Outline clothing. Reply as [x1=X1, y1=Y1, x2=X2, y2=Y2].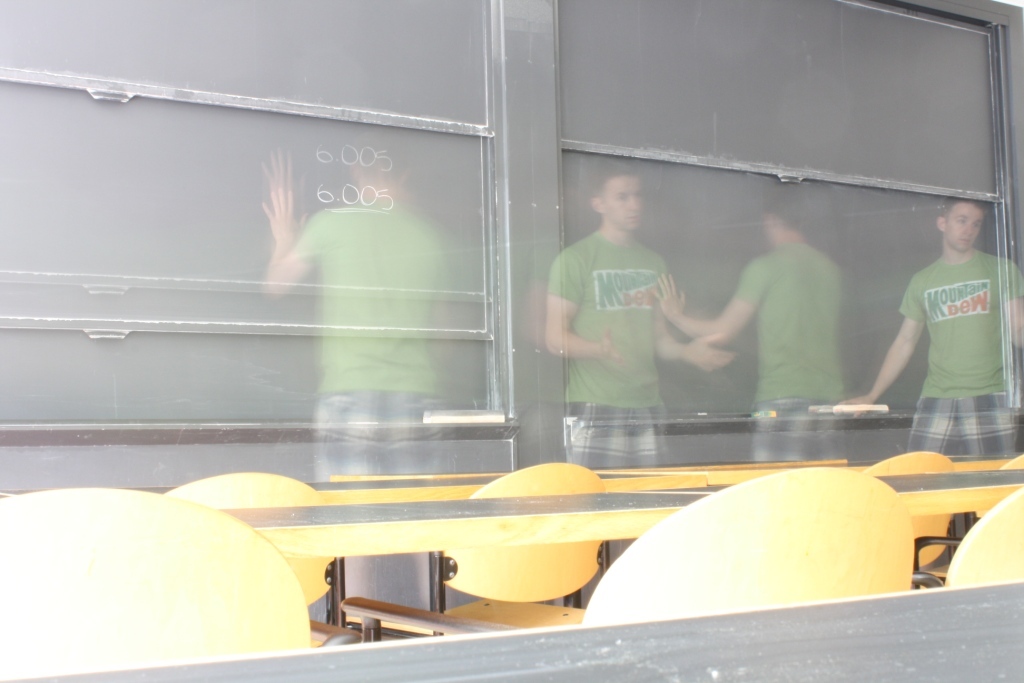
[x1=733, y1=241, x2=850, y2=466].
